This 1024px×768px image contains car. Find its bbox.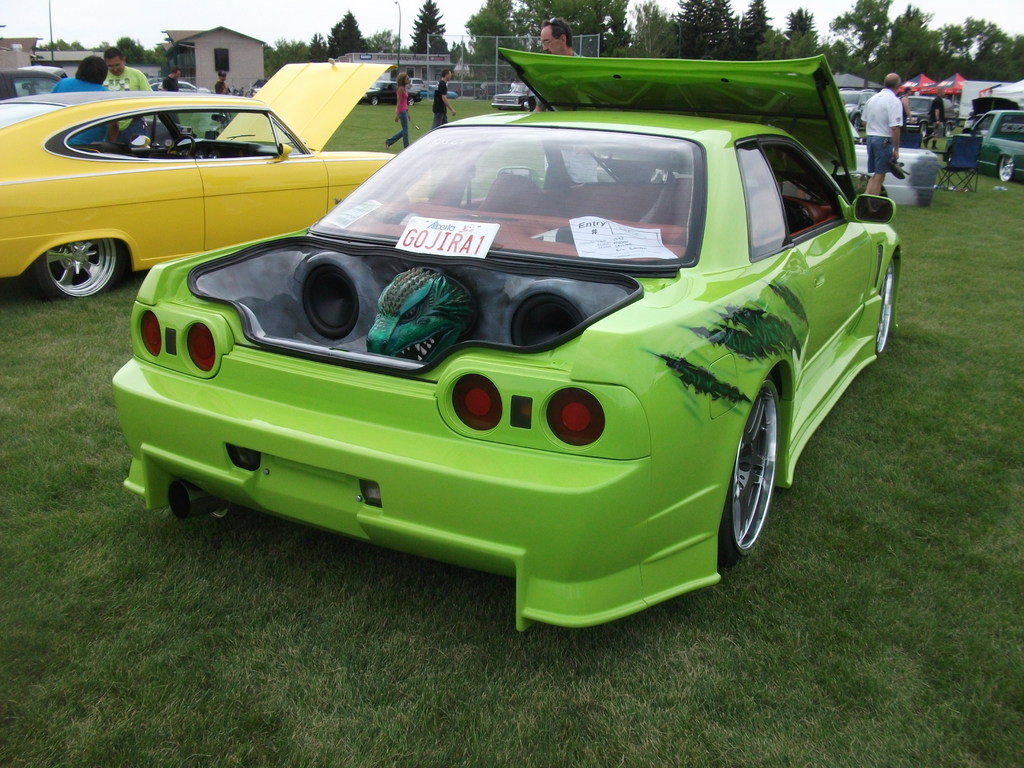
Rect(0, 64, 70, 100).
